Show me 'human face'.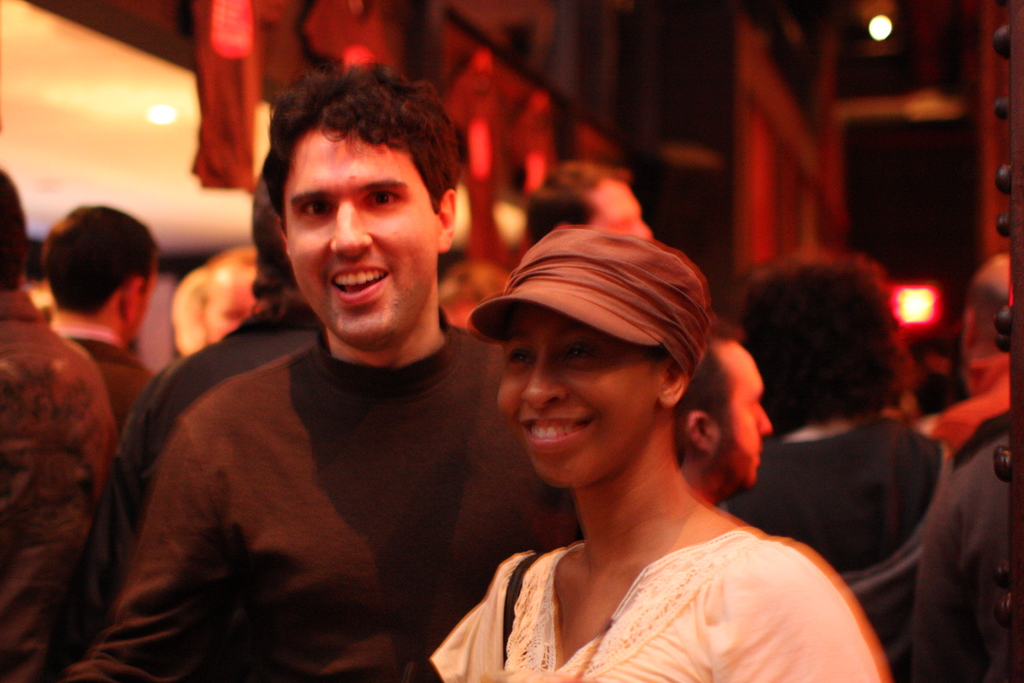
'human face' is here: bbox(711, 345, 767, 494).
